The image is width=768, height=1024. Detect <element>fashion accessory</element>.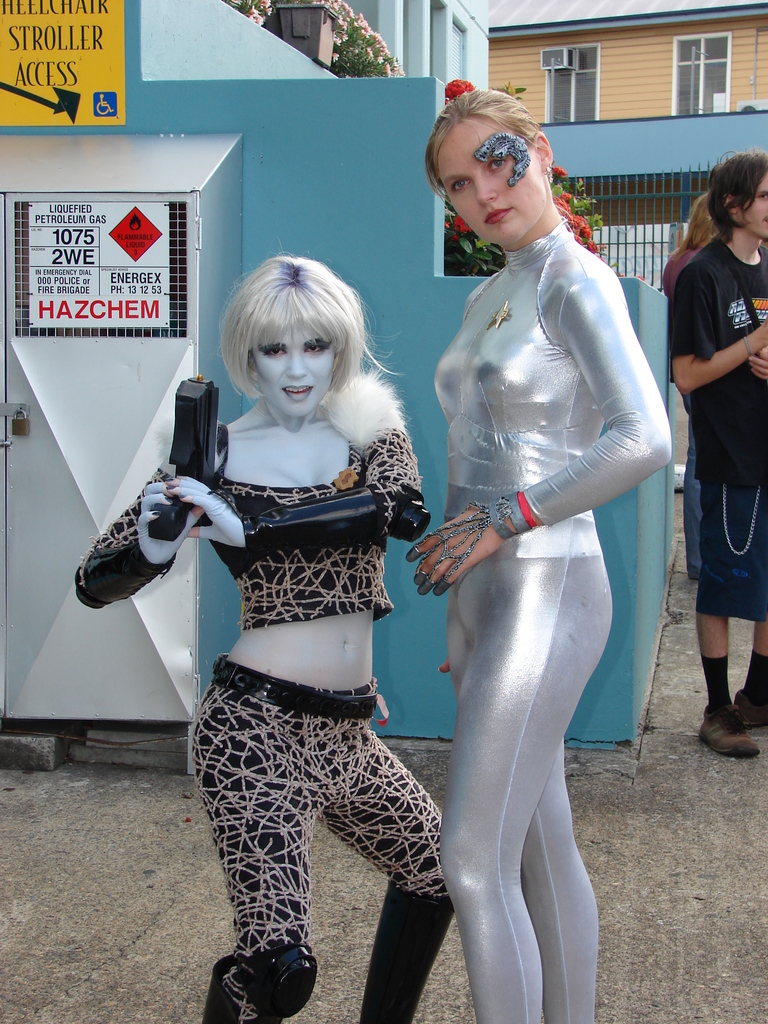
Detection: rect(743, 338, 750, 358).
